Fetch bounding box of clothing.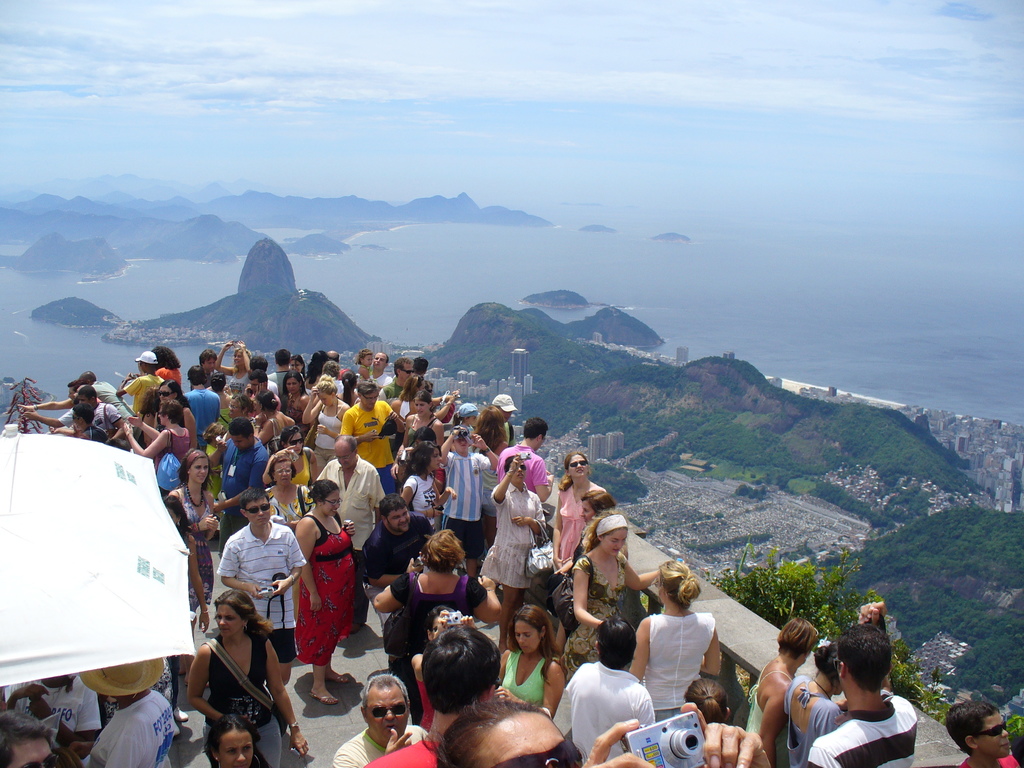
Bbox: [left=327, top=719, right=439, bottom=767].
